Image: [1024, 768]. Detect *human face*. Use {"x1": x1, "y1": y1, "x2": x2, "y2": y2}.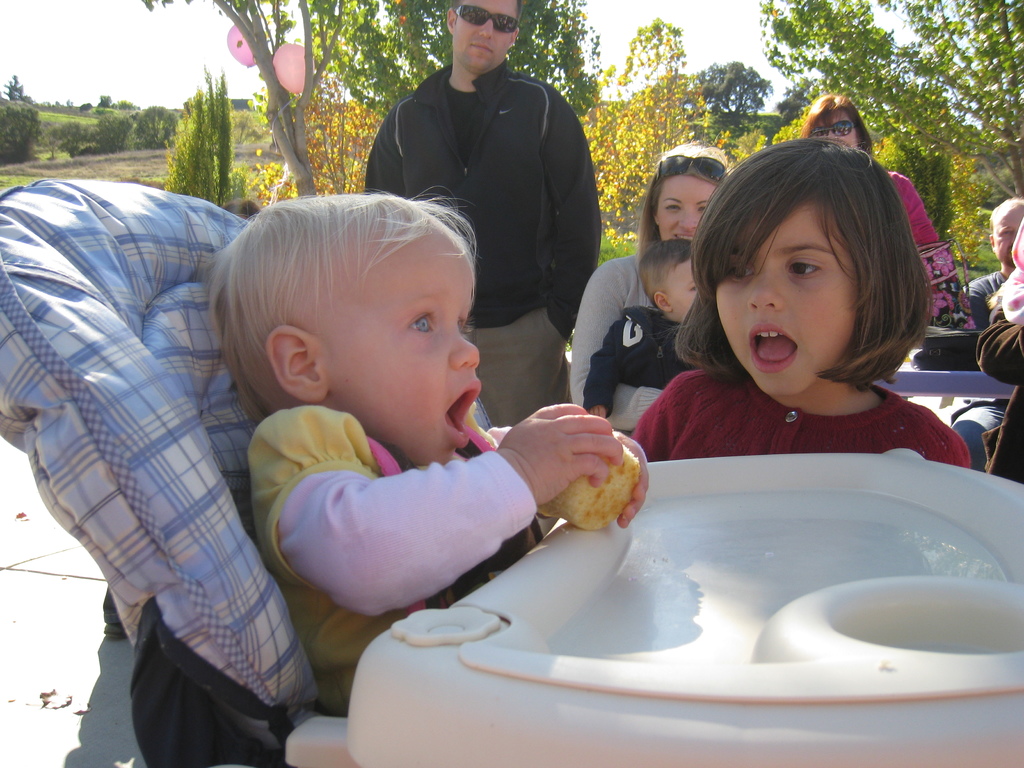
{"x1": 993, "y1": 213, "x2": 1023, "y2": 266}.
